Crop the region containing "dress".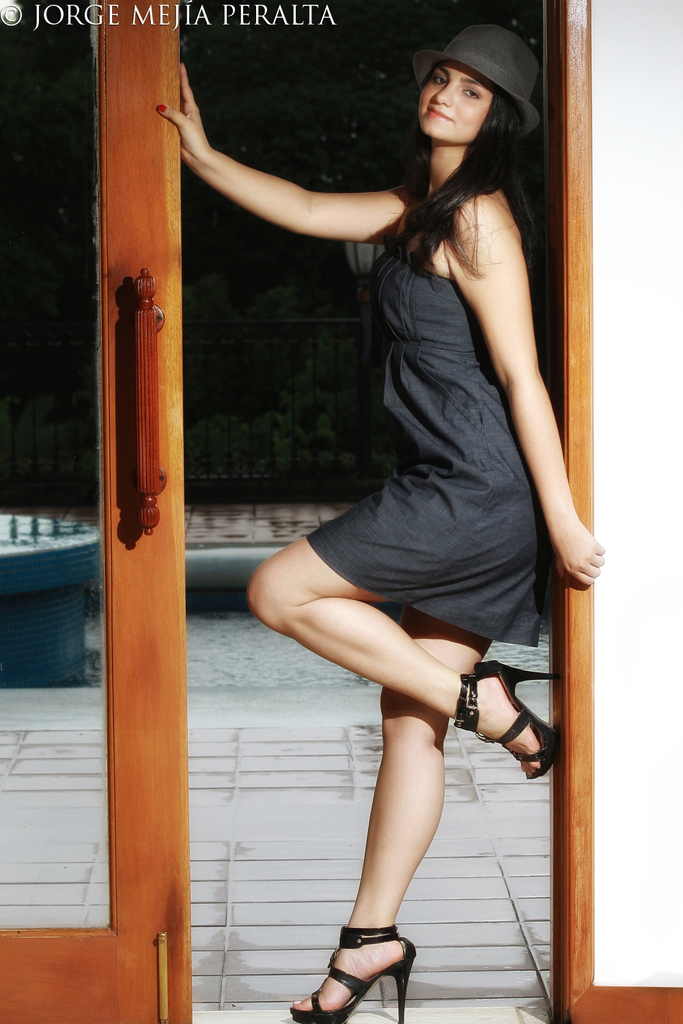
Crop region: [310, 251, 552, 649].
